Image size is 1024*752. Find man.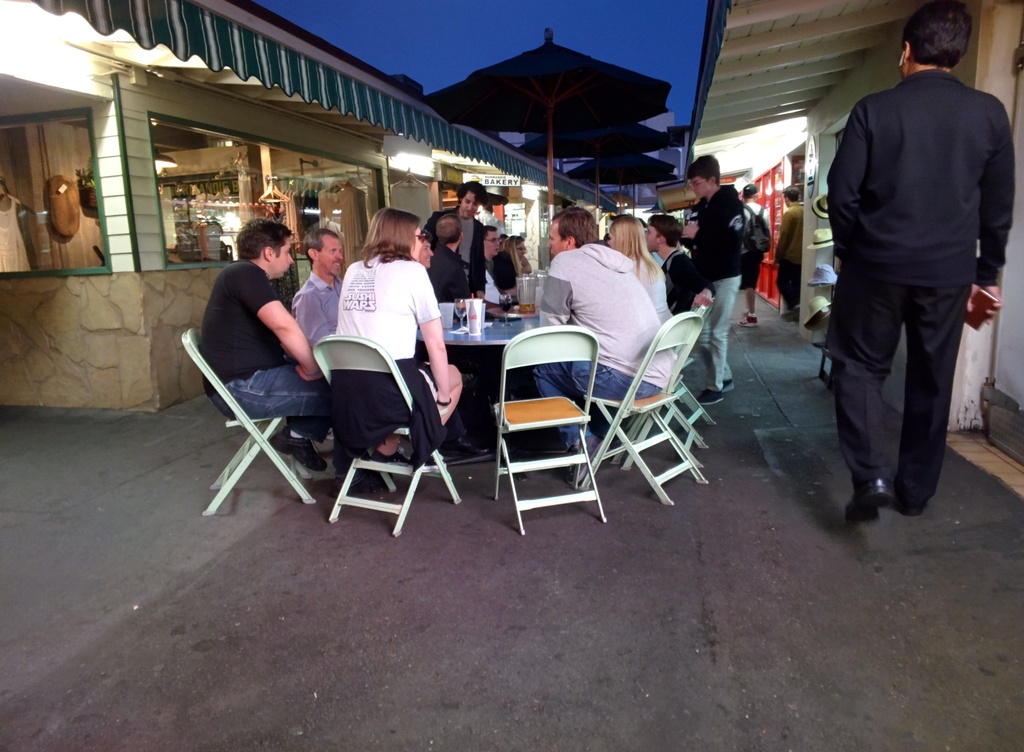
left=645, top=214, right=715, bottom=310.
